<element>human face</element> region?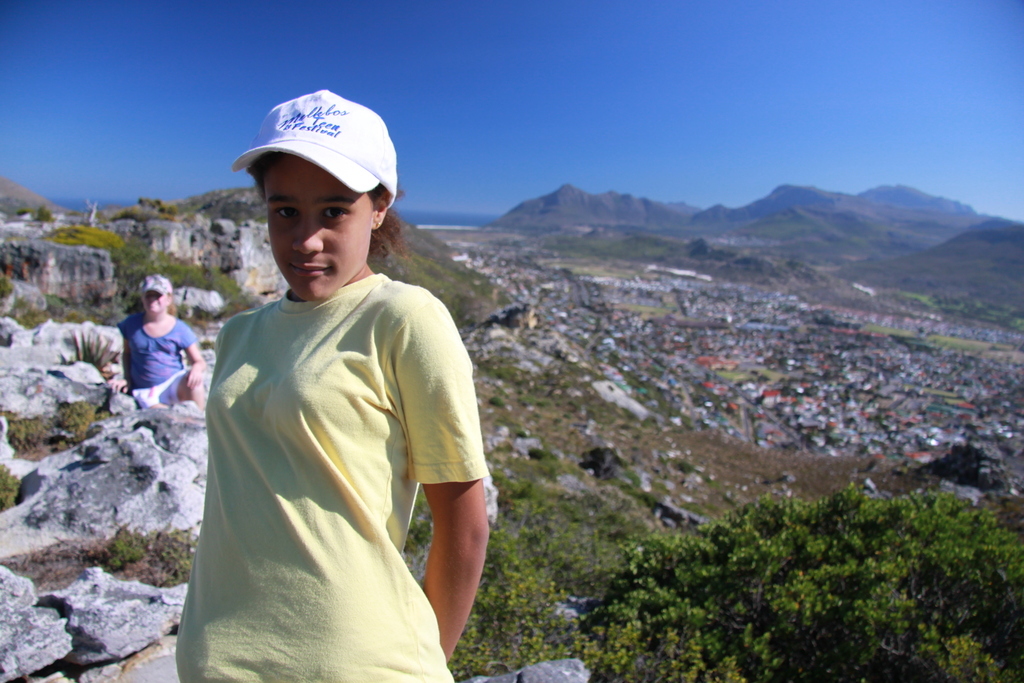
{"left": 144, "top": 288, "right": 169, "bottom": 318}
